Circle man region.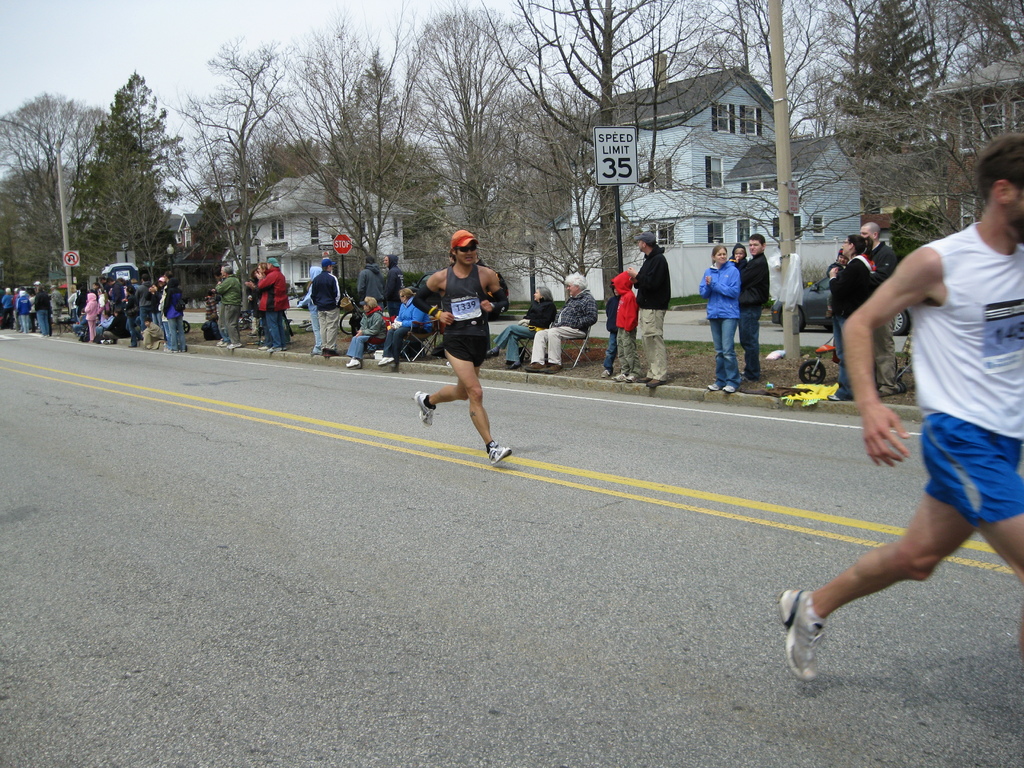
Region: 627:233:671:390.
